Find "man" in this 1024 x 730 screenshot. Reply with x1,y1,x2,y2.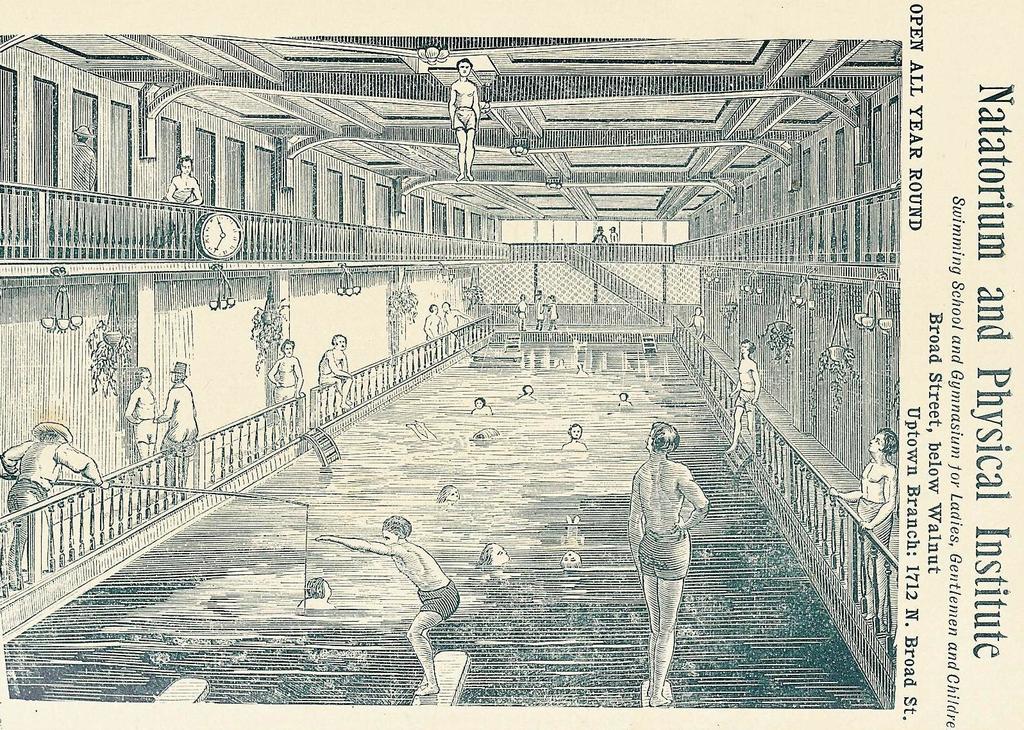
165,155,194,231.
